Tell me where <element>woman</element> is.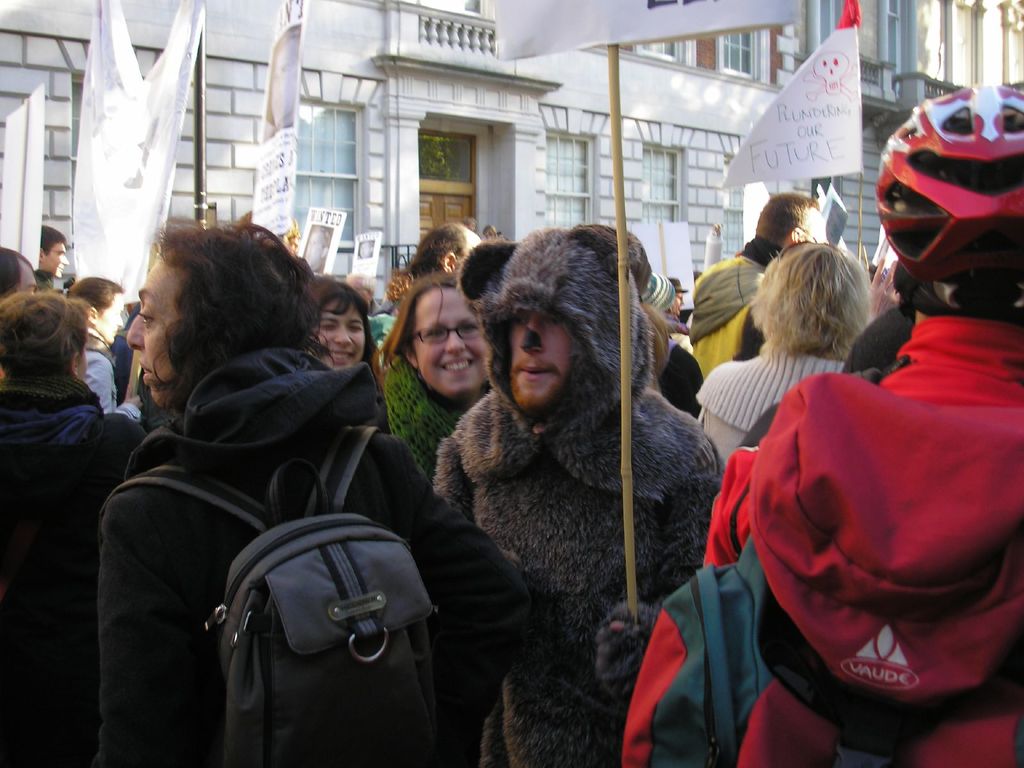
<element>woman</element> is at l=306, t=271, r=372, b=369.
